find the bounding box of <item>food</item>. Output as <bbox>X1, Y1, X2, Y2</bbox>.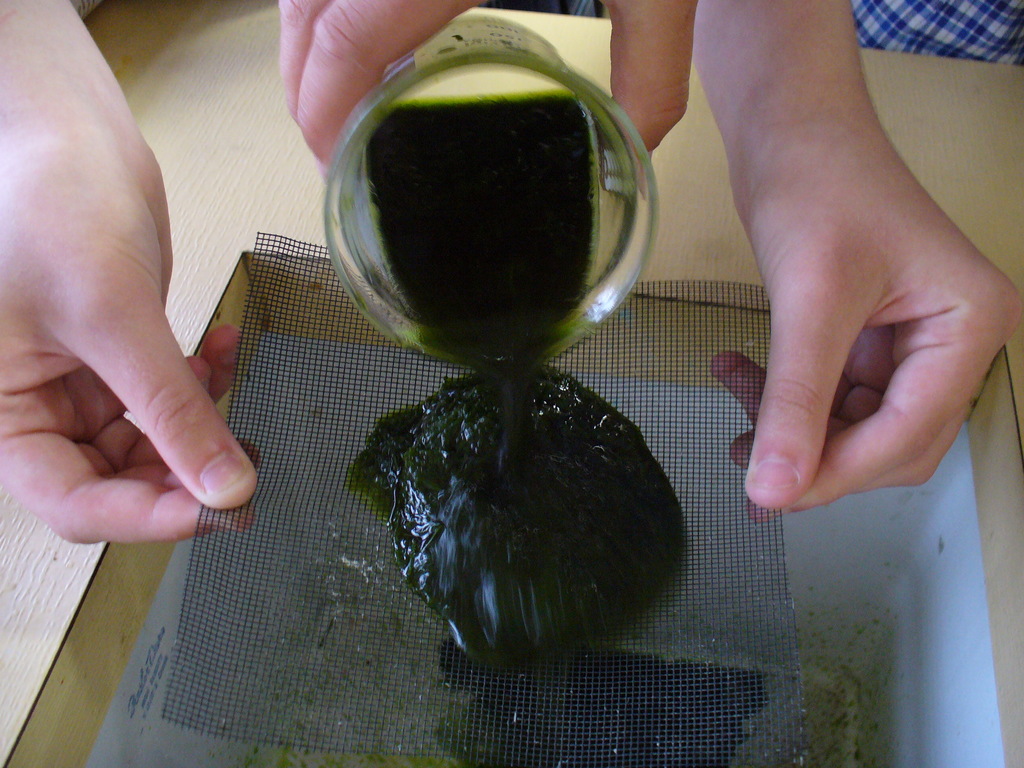
<bbox>320, 84, 681, 619</bbox>.
